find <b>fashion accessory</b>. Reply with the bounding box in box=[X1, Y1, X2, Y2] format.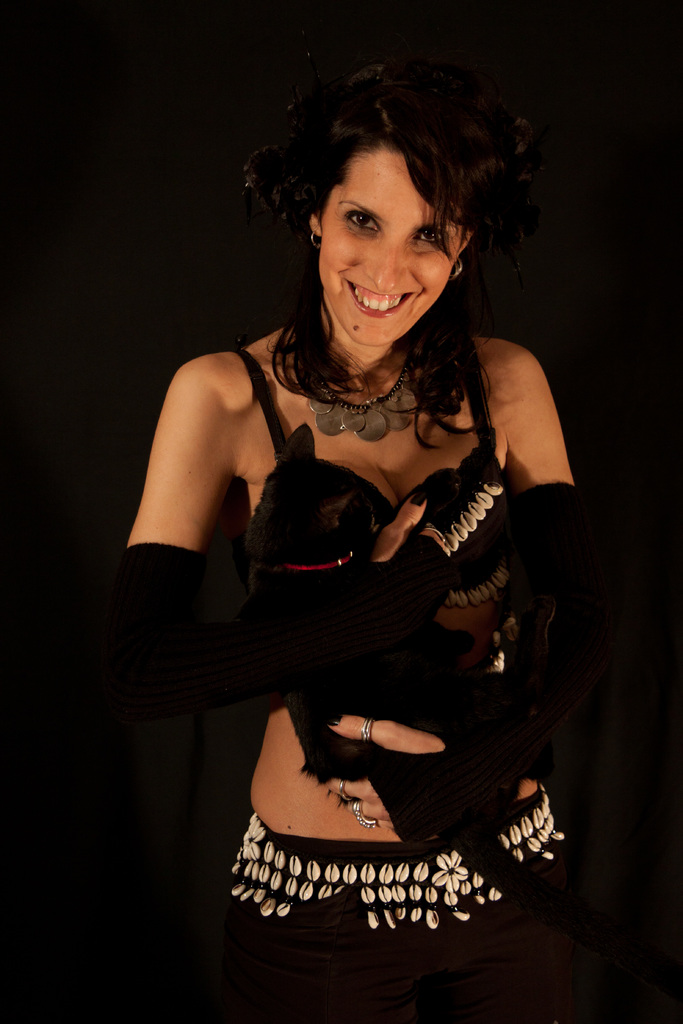
box=[448, 257, 465, 280].
